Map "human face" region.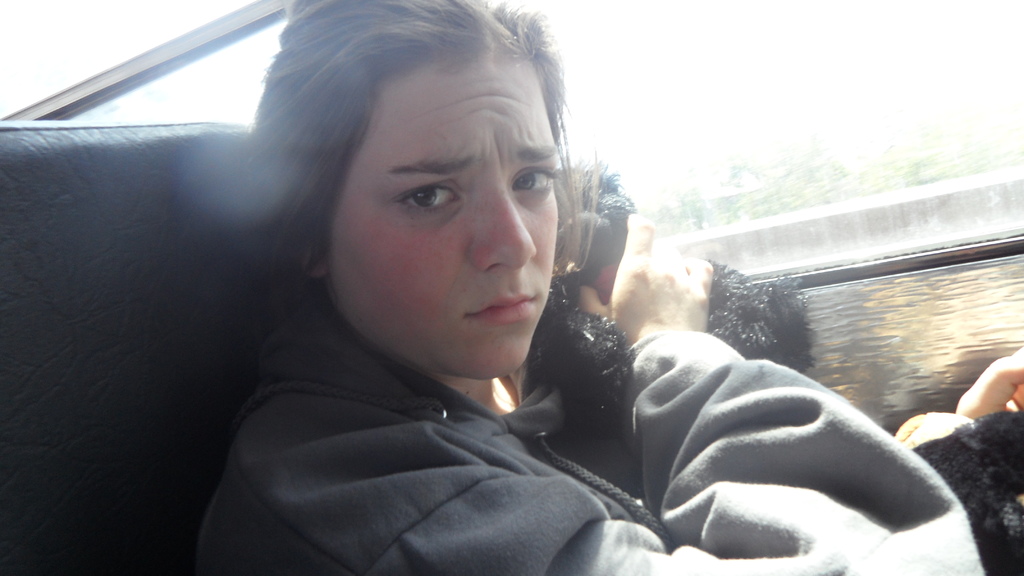
Mapped to select_region(344, 63, 544, 369).
